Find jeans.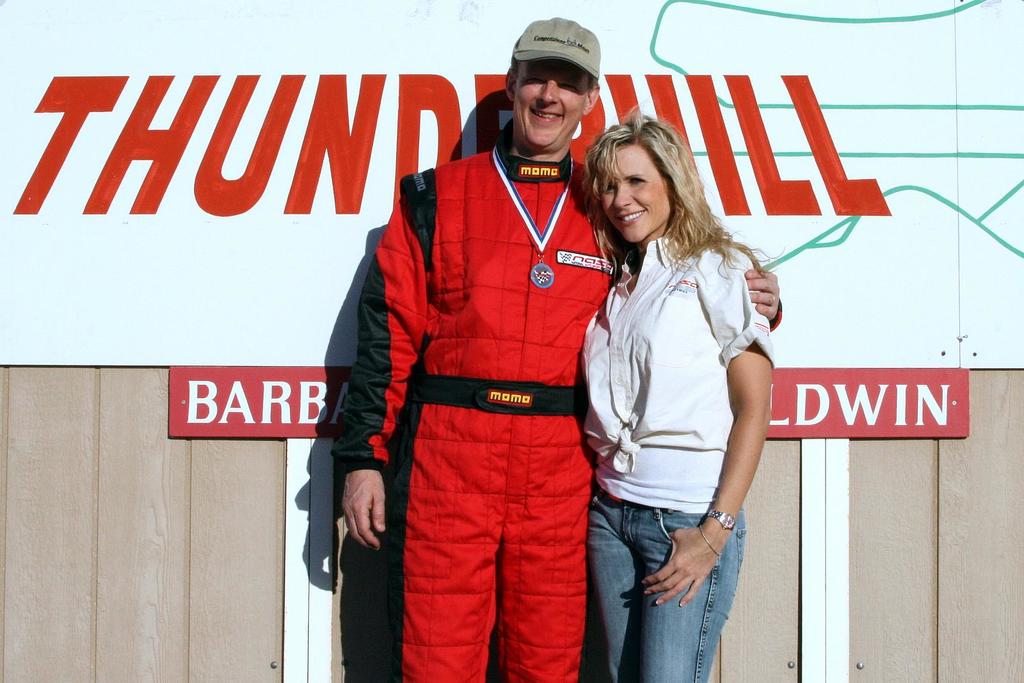
609 497 767 679.
